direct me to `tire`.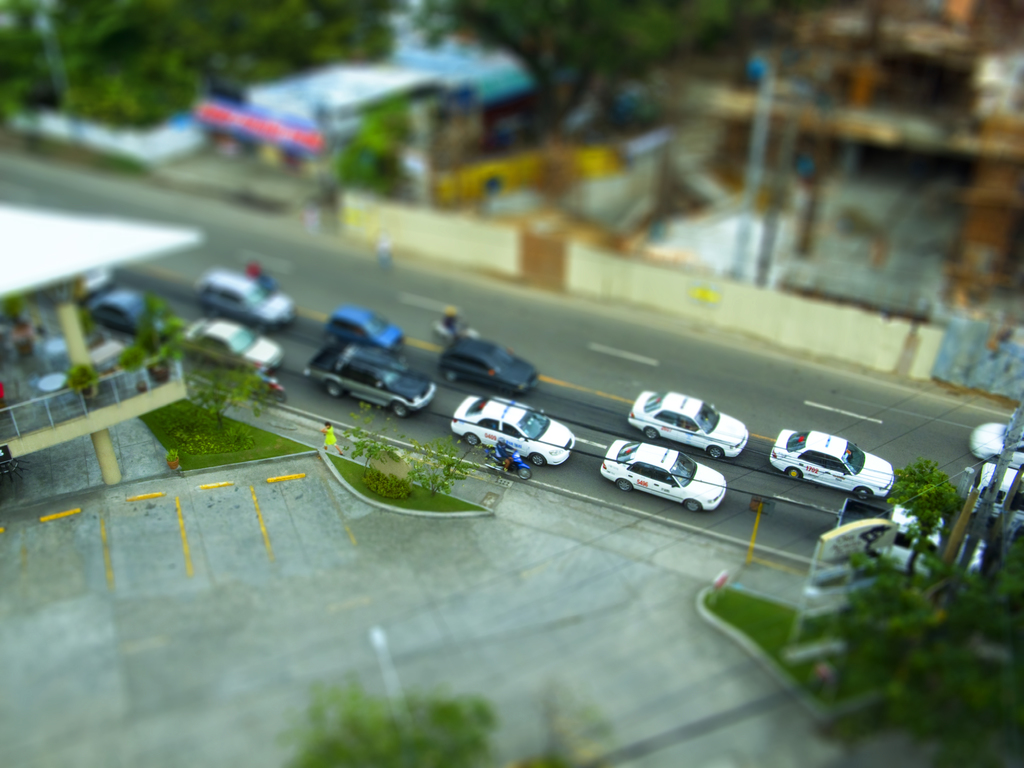
Direction: (515, 465, 536, 482).
